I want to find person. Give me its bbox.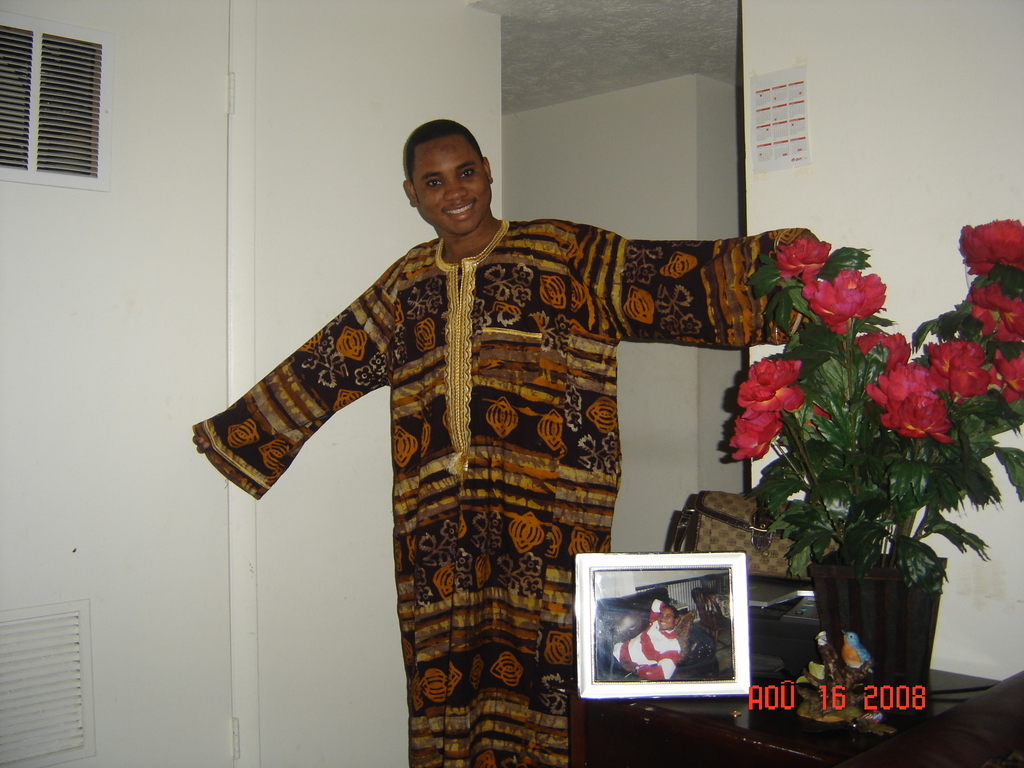
bbox(591, 578, 701, 691).
